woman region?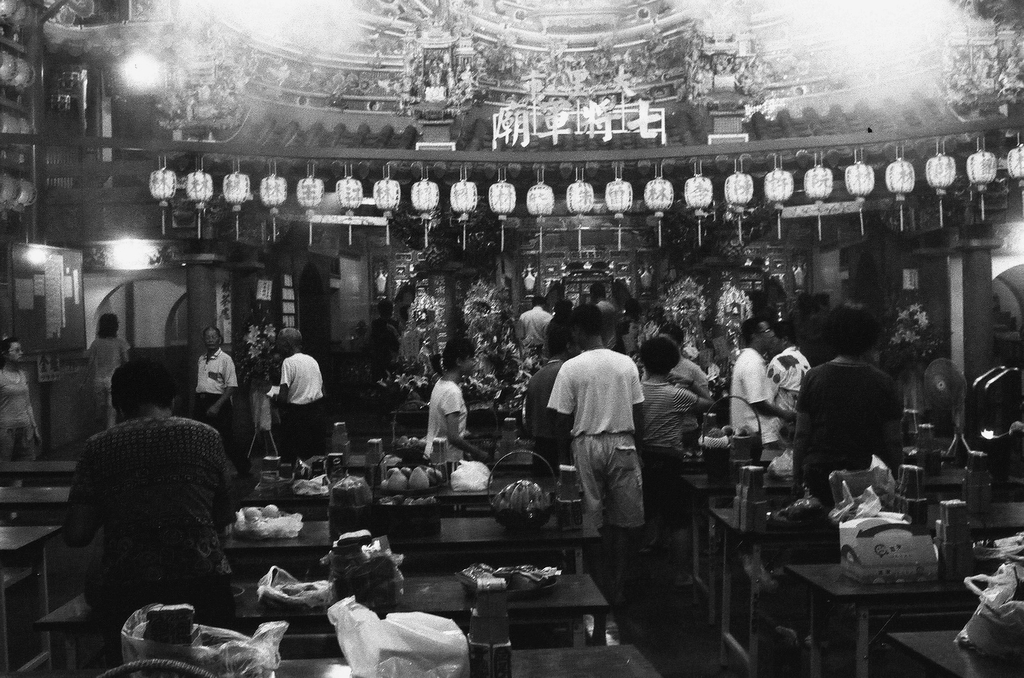
pyautogui.locateOnScreen(420, 336, 487, 469)
